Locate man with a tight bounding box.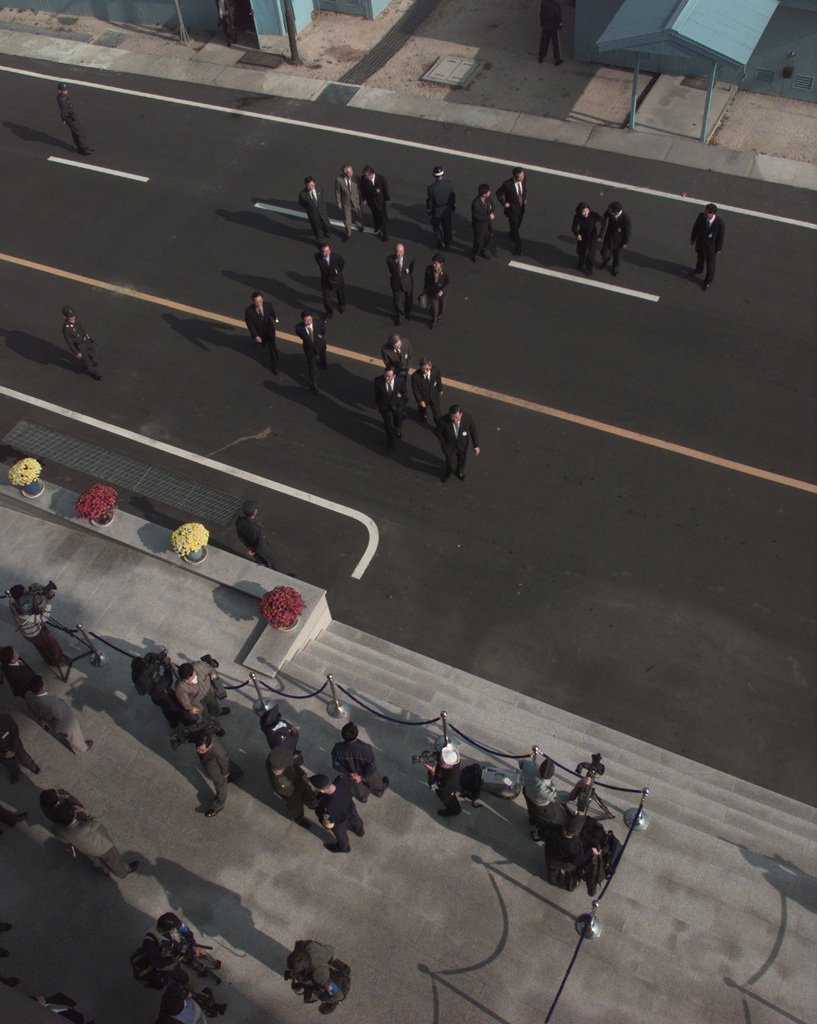
rect(516, 755, 551, 839).
